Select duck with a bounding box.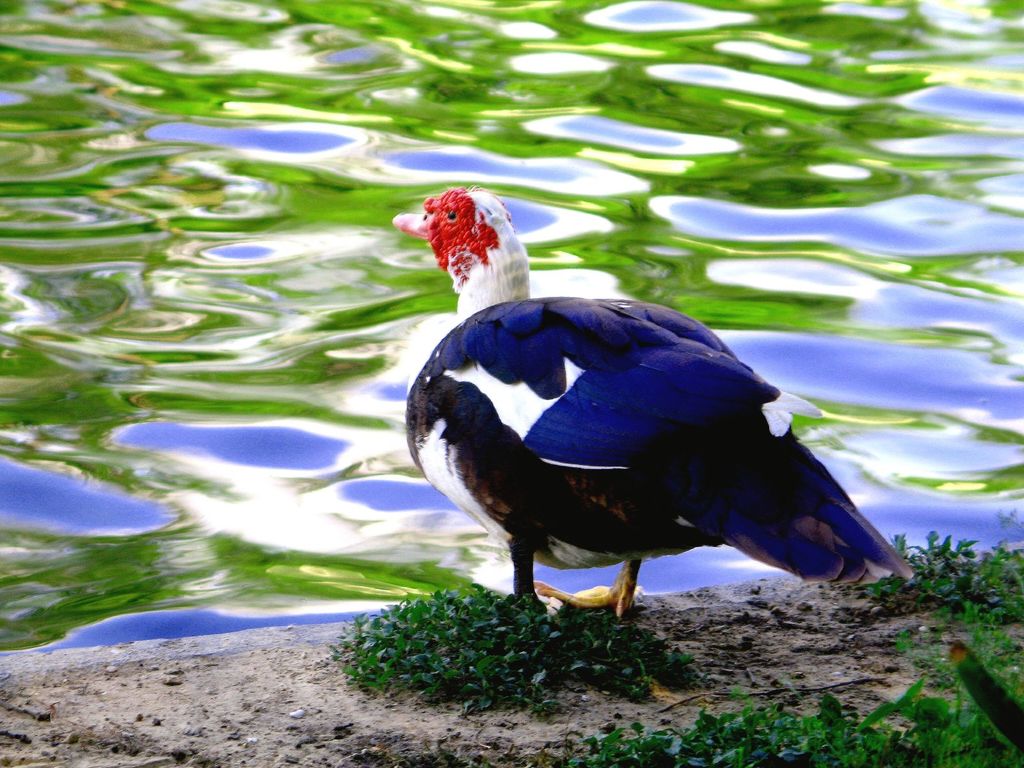
396,164,885,644.
